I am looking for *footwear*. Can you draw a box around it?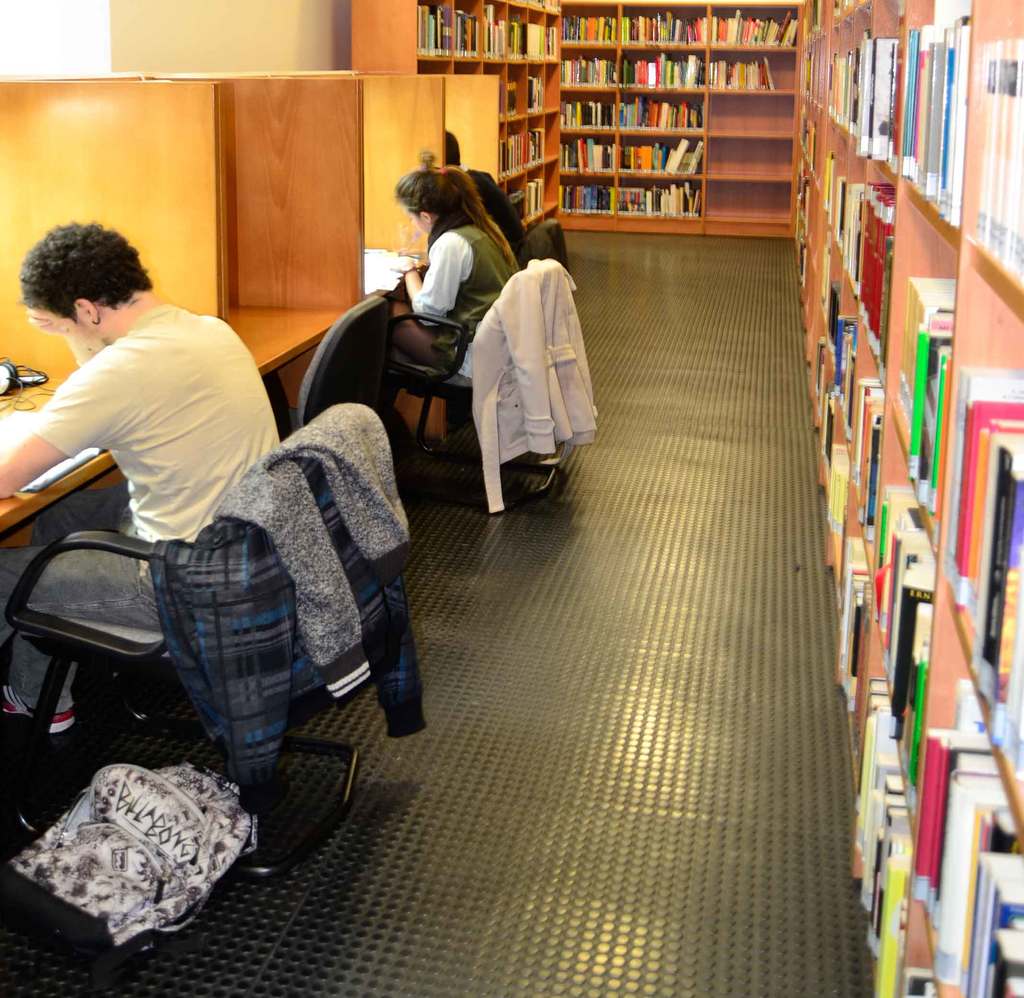
Sure, the bounding box is {"left": 0, "top": 682, "right": 74, "bottom": 737}.
